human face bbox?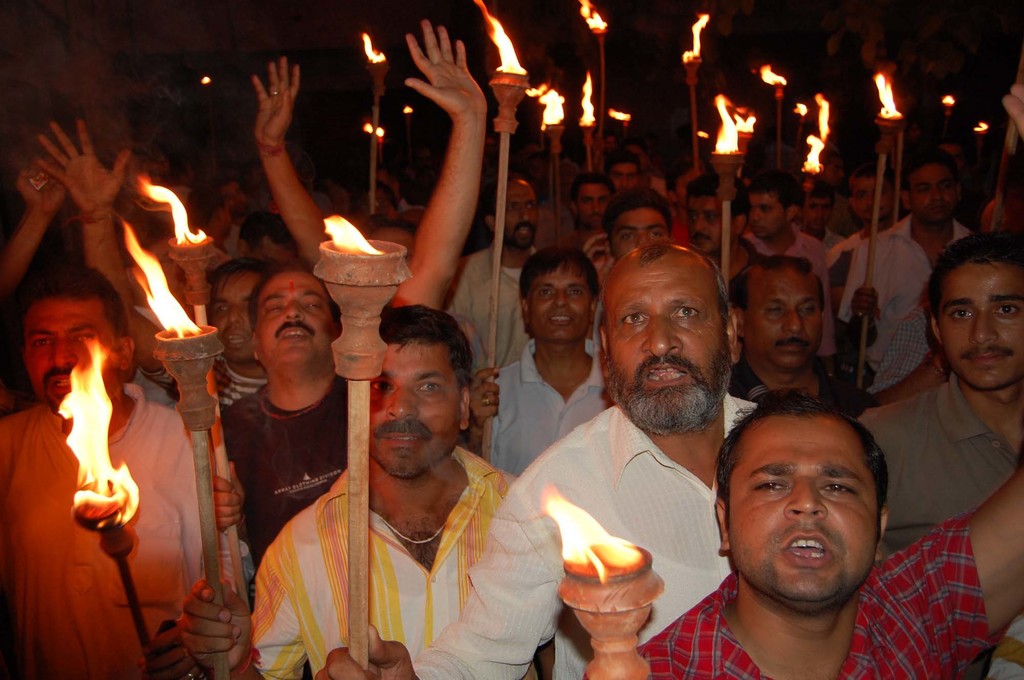
907:163:954:225
